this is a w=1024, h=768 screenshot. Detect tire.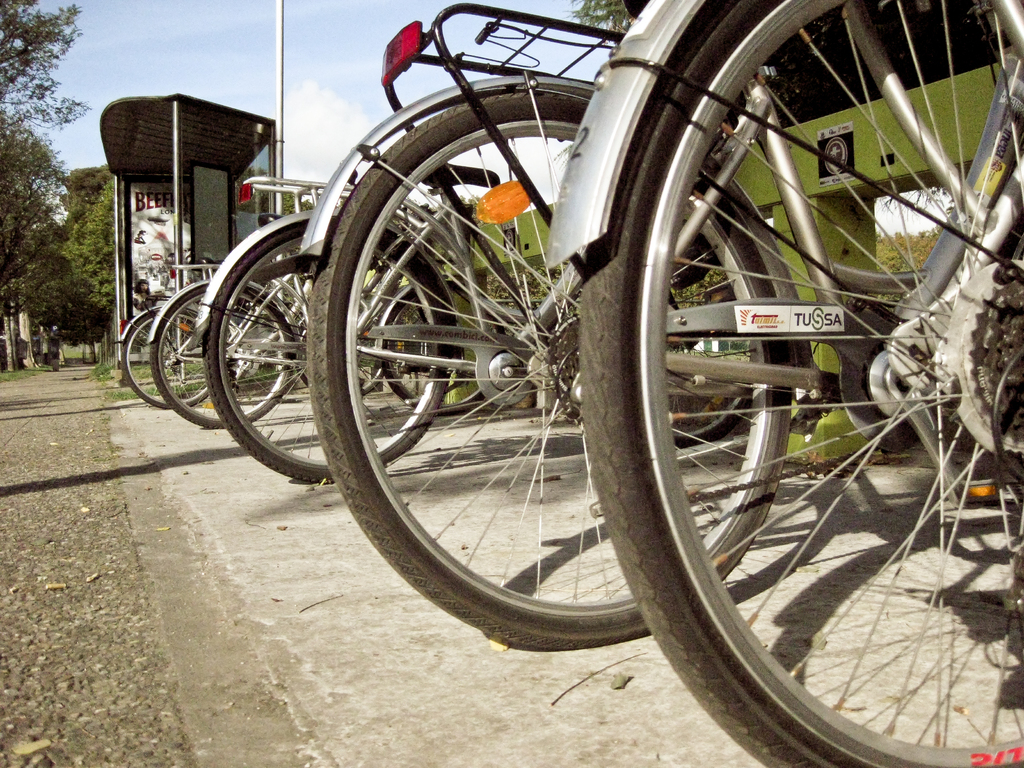
Rect(122, 311, 206, 409).
